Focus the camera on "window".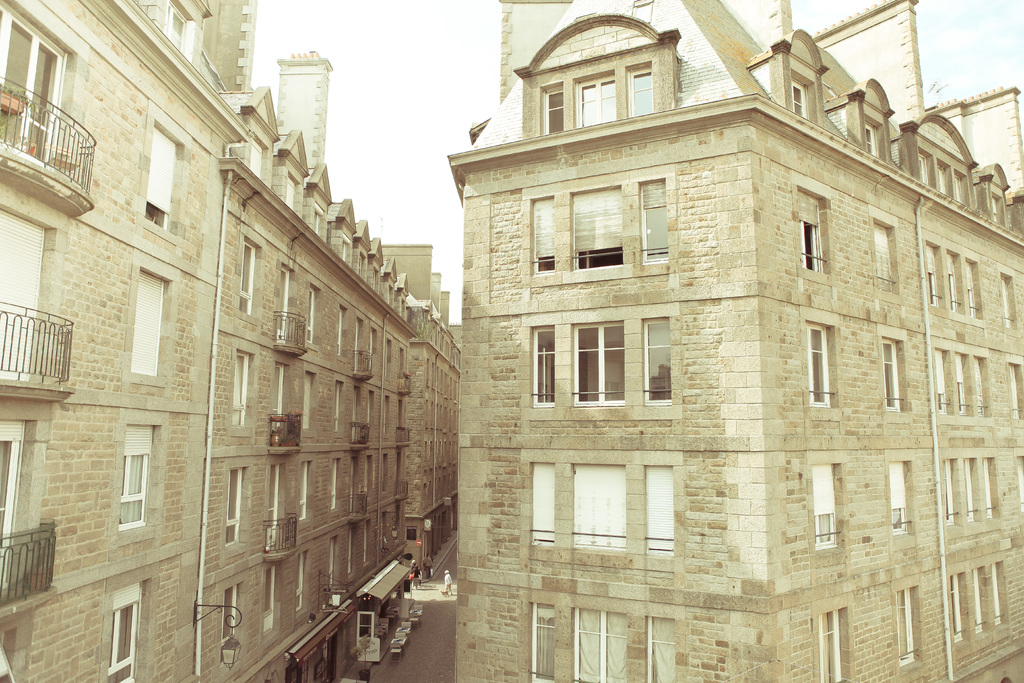
Focus region: l=530, t=602, r=556, b=682.
